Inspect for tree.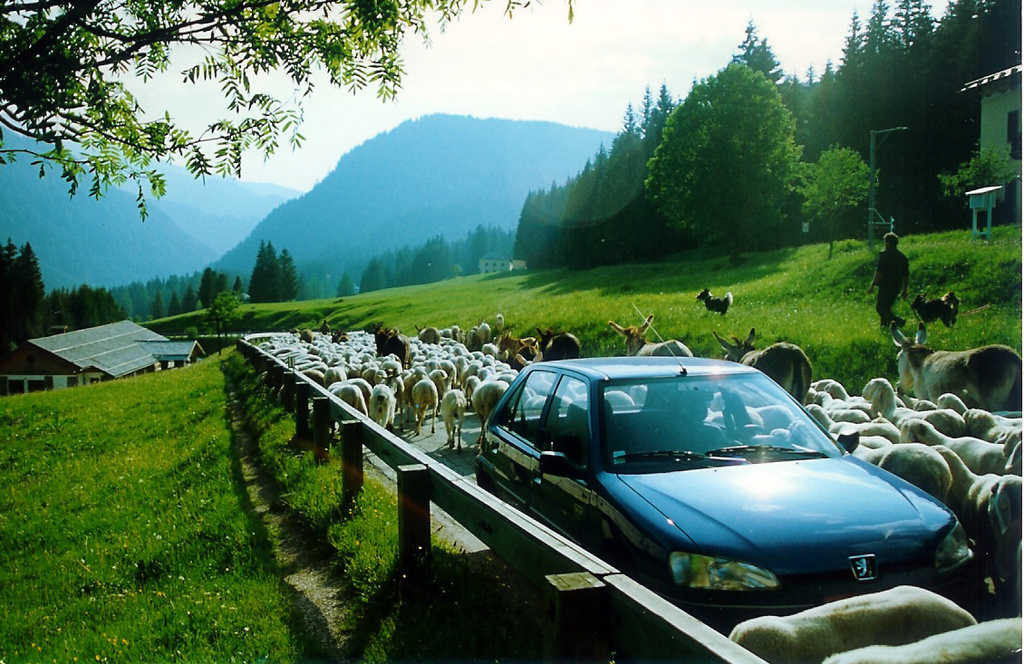
Inspection: <box>0,236,48,332</box>.
